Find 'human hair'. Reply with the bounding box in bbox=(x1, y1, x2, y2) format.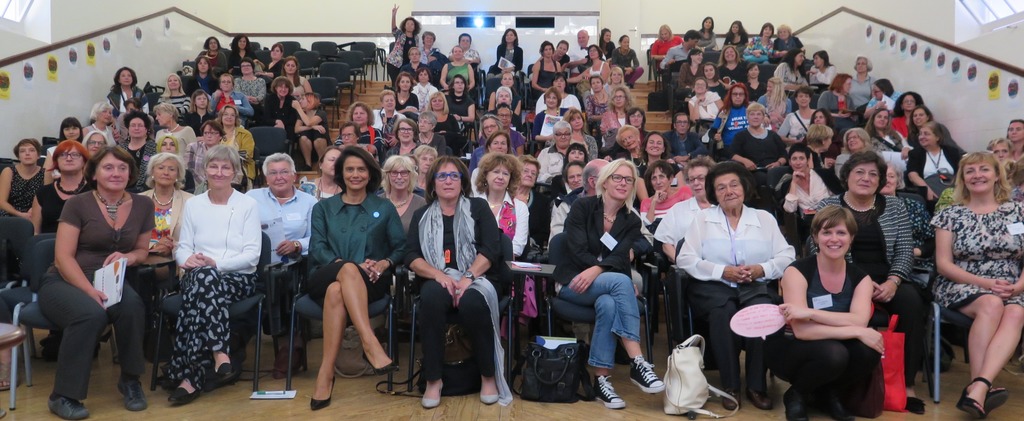
bbox=(425, 154, 472, 203).
